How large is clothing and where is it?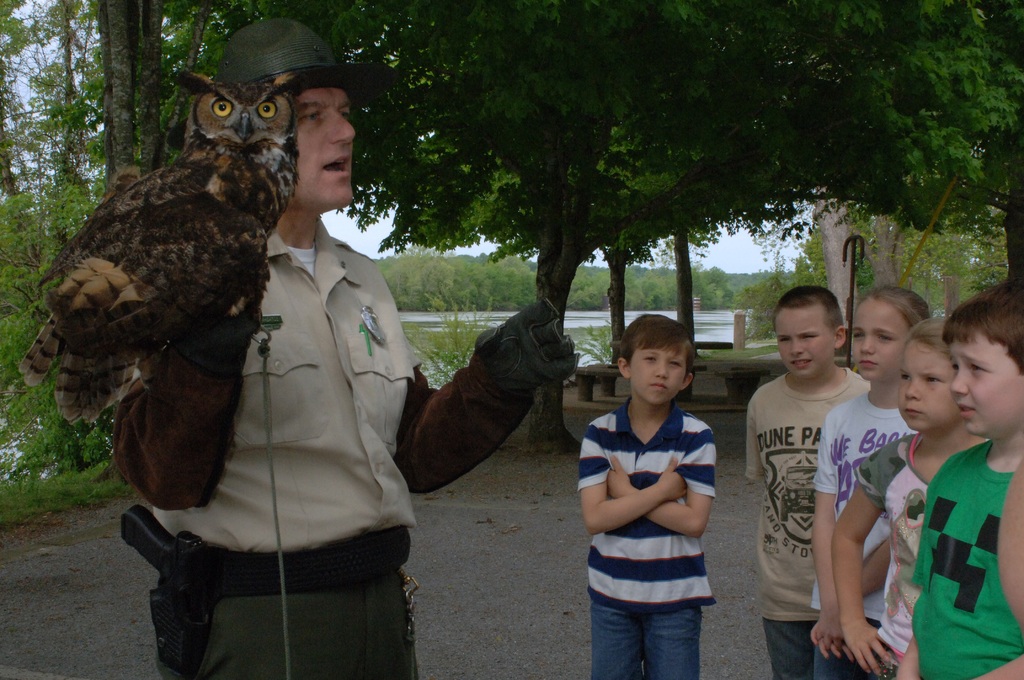
Bounding box: 740, 360, 872, 671.
